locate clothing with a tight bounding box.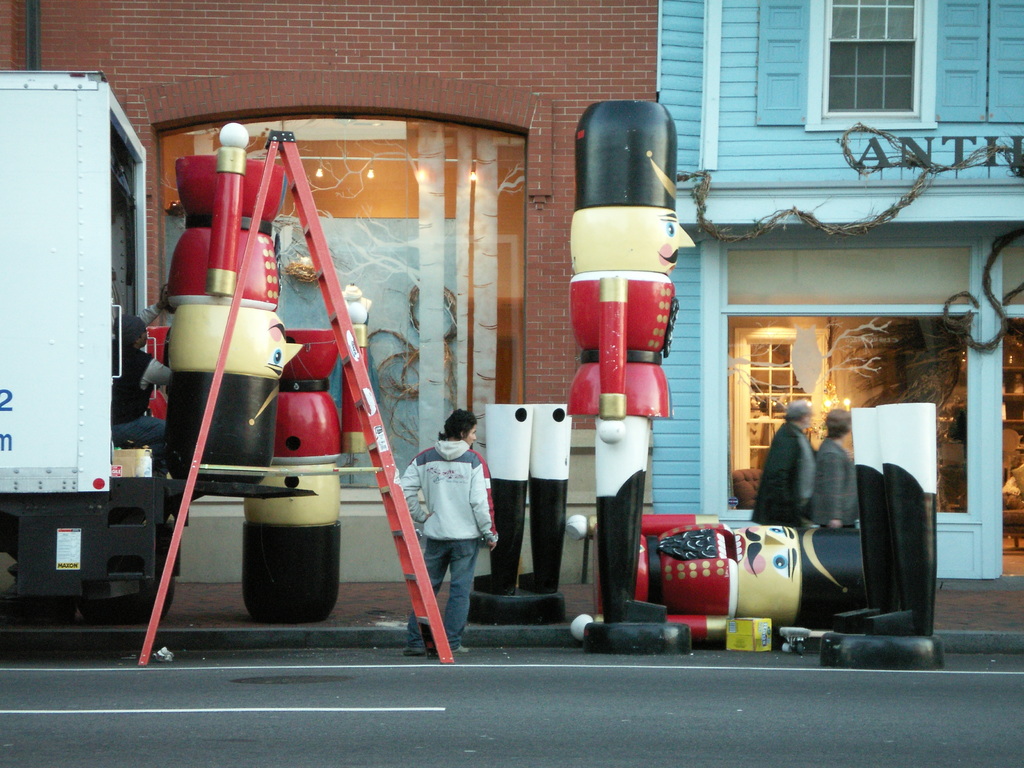
x1=751, y1=415, x2=826, y2=541.
